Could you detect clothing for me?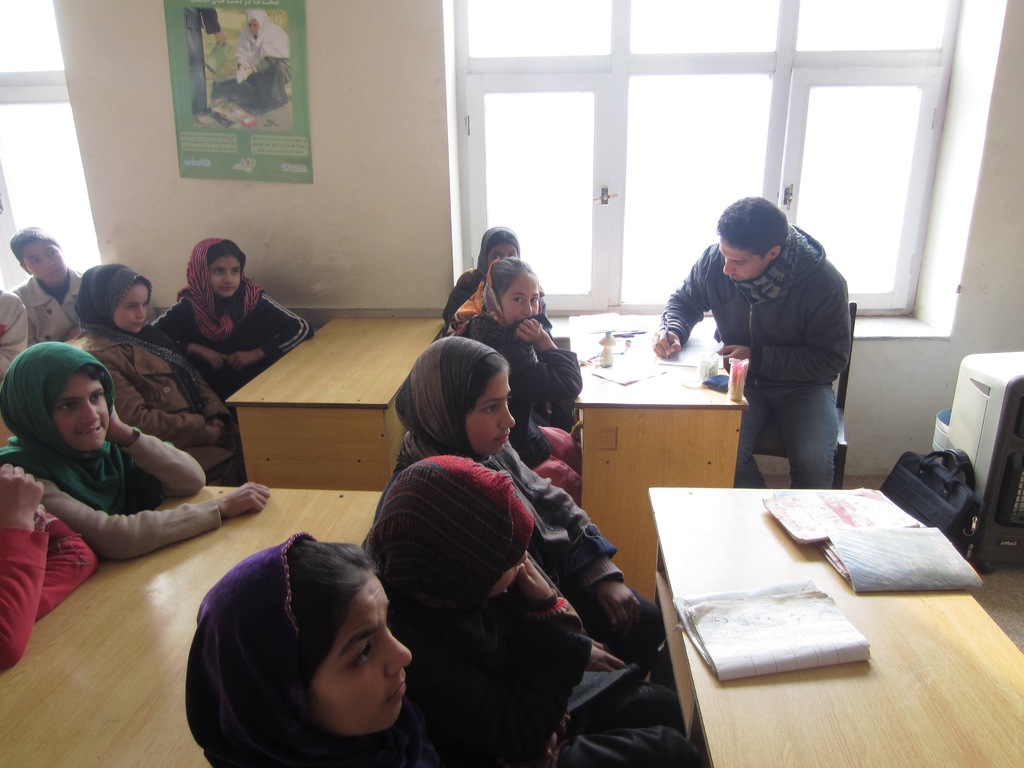
Detection result: 153:239:312:398.
